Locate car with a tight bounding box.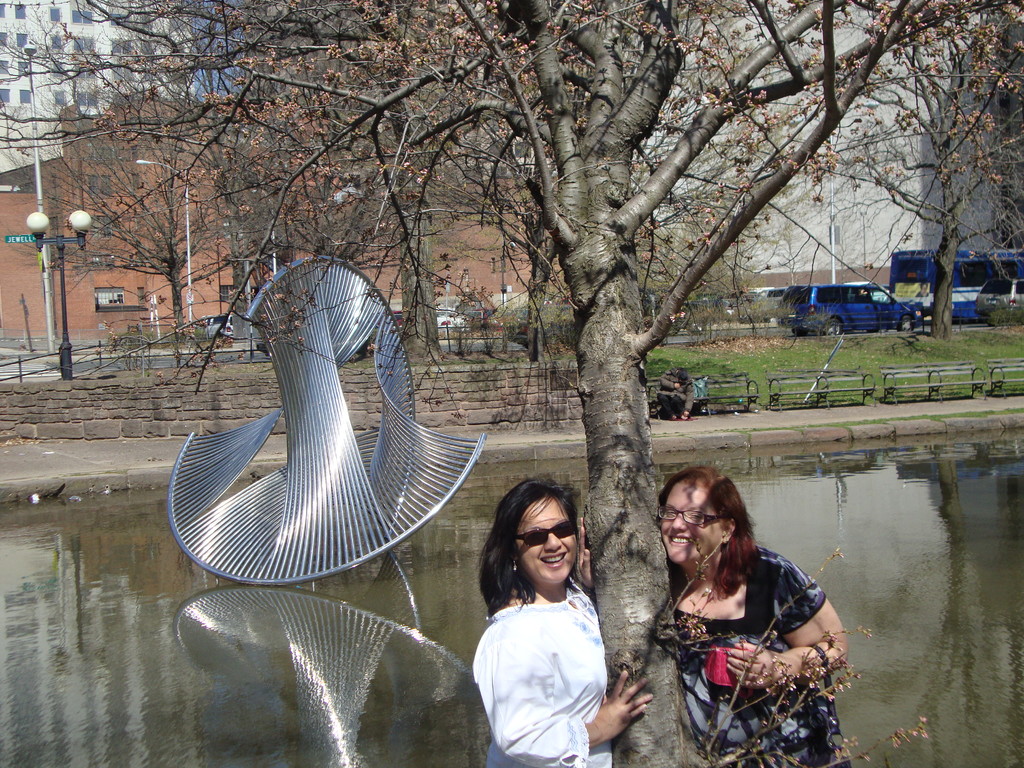
<bbox>977, 266, 1023, 317</bbox>.
